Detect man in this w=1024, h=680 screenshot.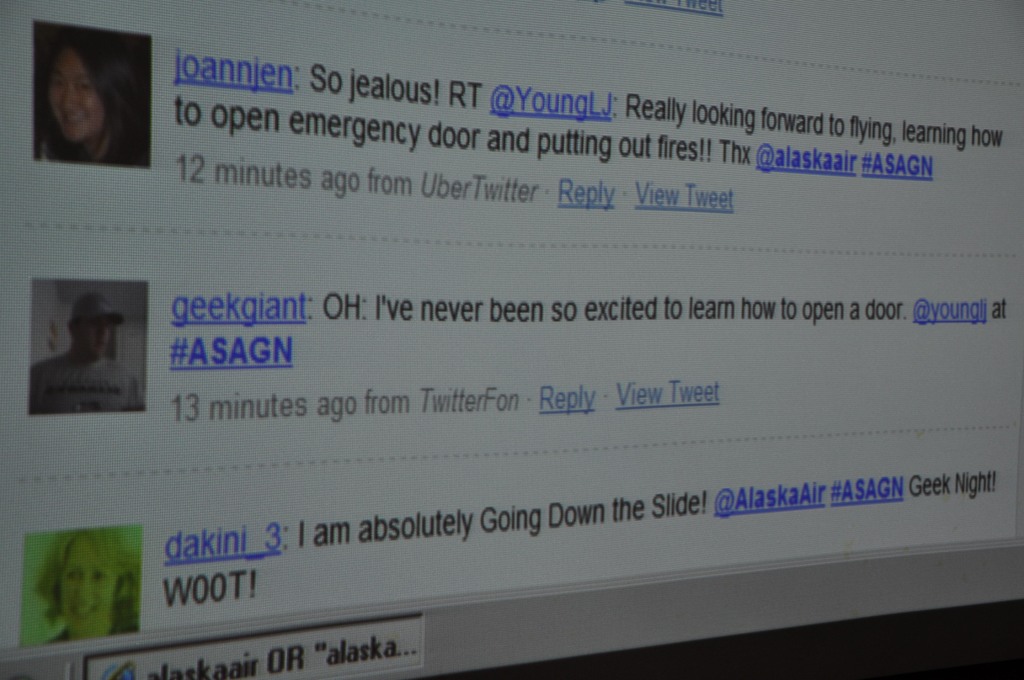
Detection: detection(34, 281, 140, 416).
